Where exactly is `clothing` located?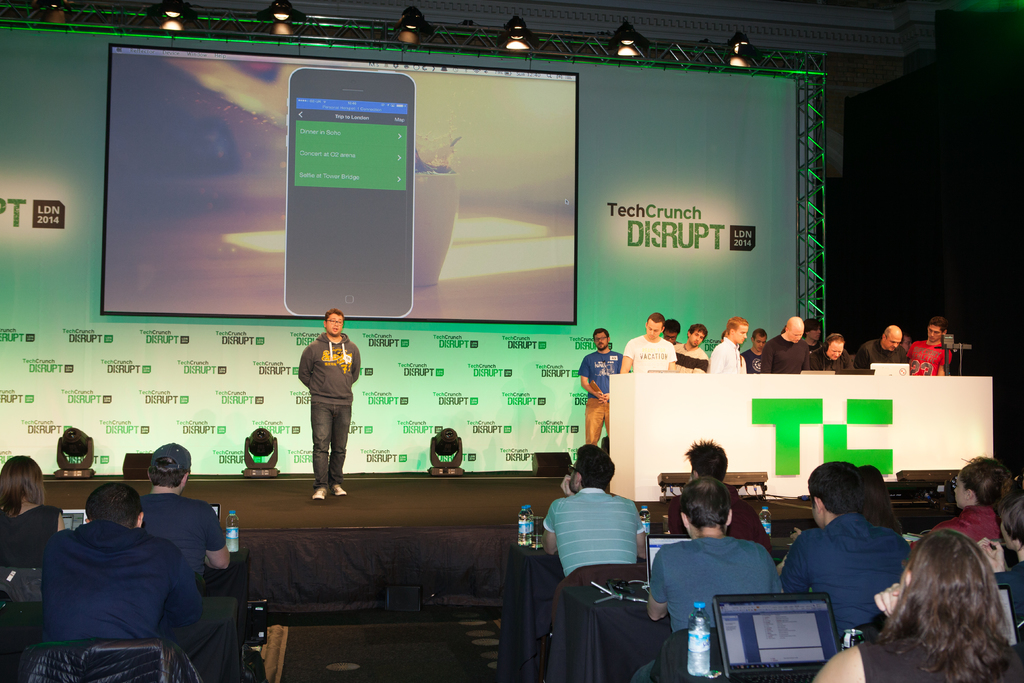
Its bounding box is locate(0, 499, 69, 562).
